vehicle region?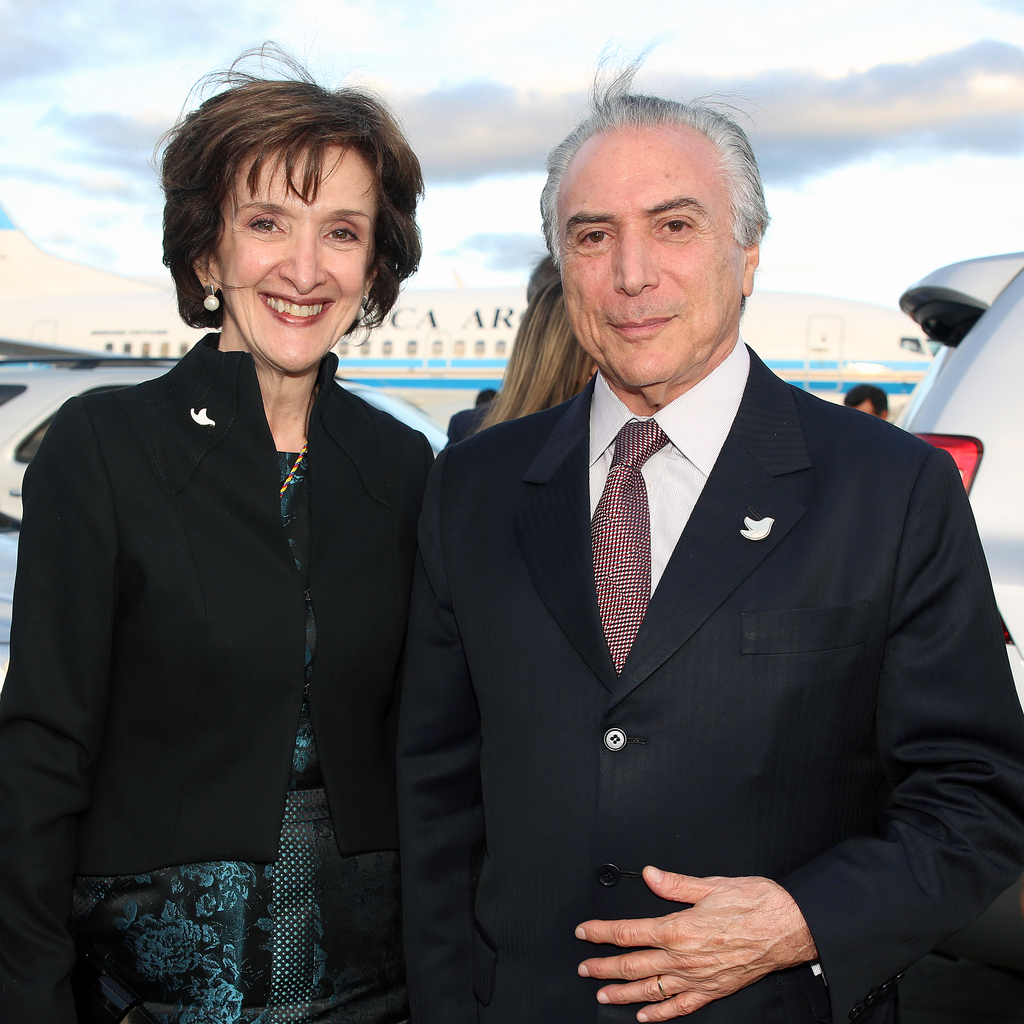
region(0, 344, 468, 527)
